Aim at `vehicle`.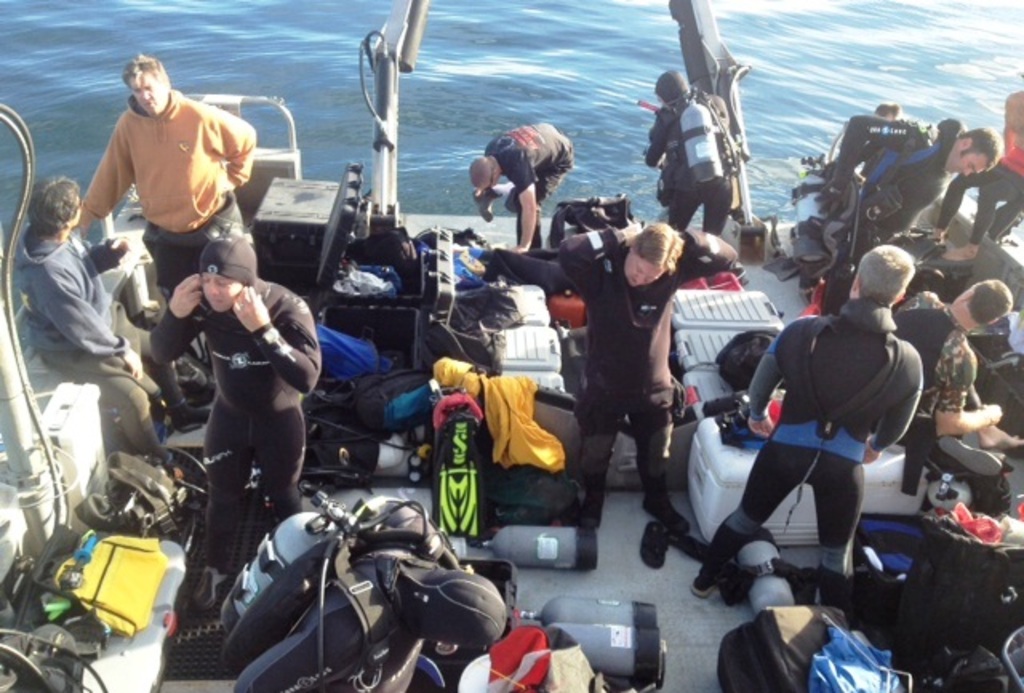
Aimed at bbox=(64, 43, 904, 651).
